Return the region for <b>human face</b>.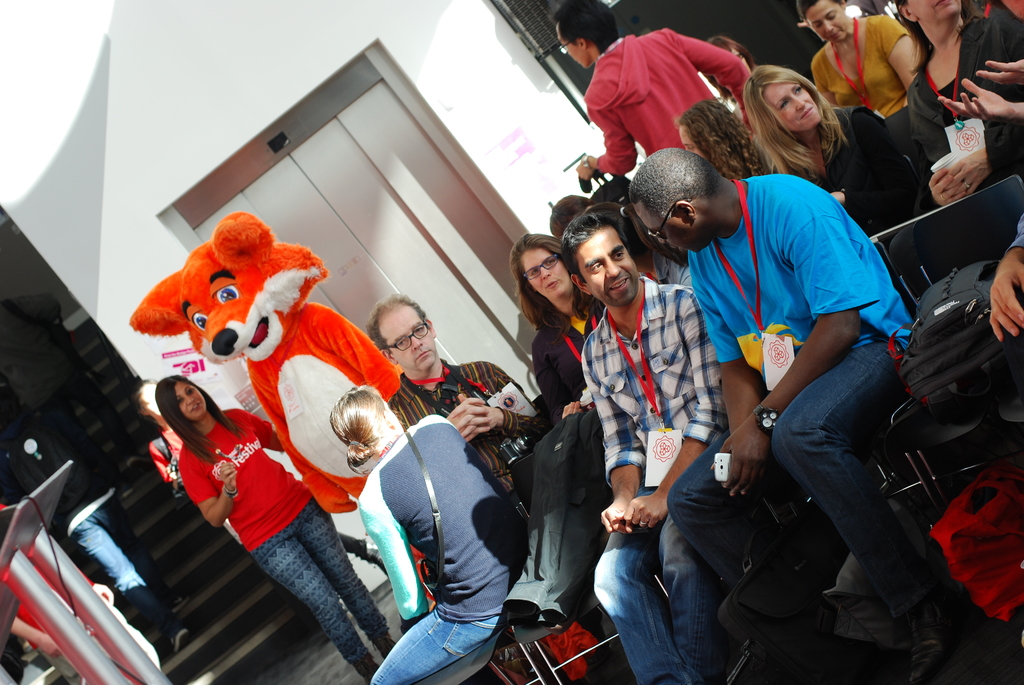
box=[378, 306, 437, 372].
